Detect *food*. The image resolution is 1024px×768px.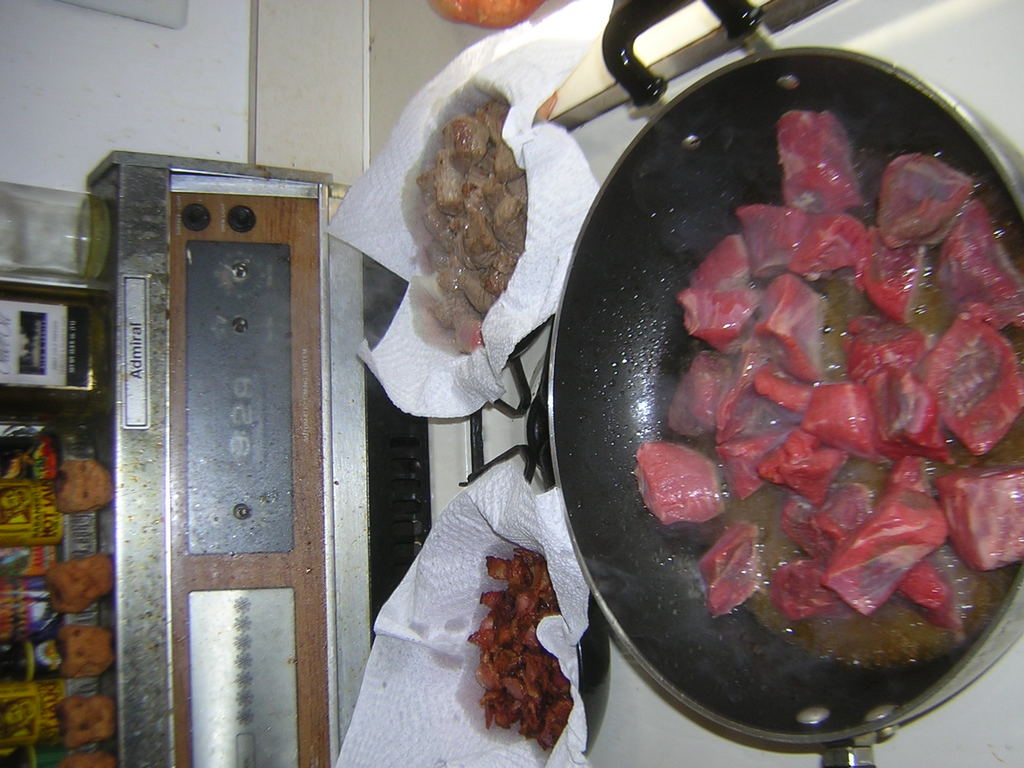
[620, 74, 1009, 744].
